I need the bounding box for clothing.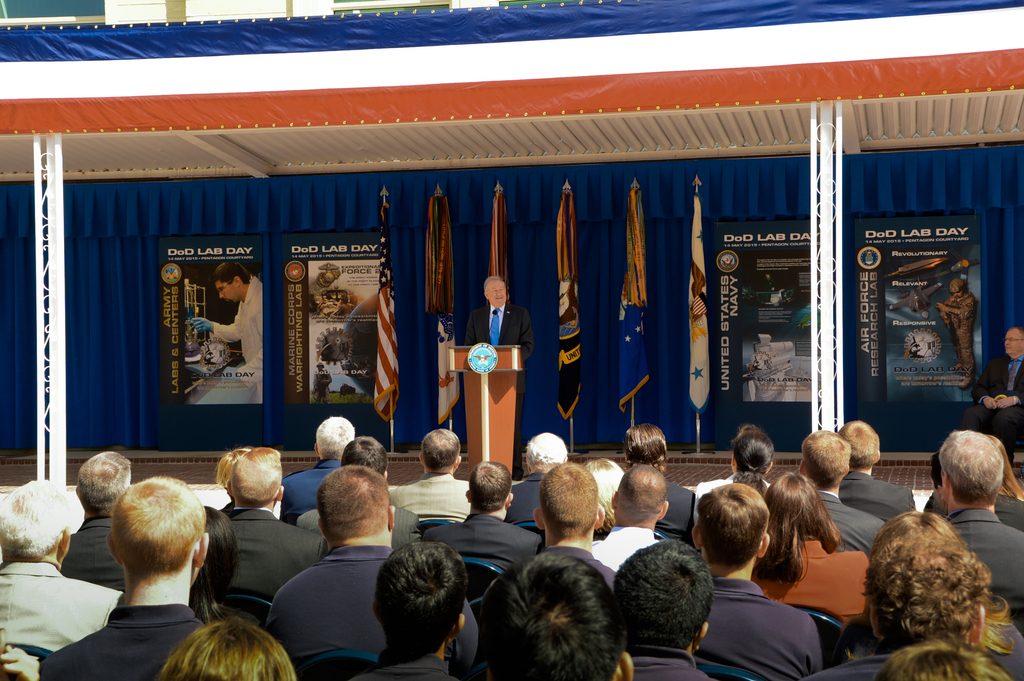
Here it is: x1=740, y1=533, x2=873, y2=626.
